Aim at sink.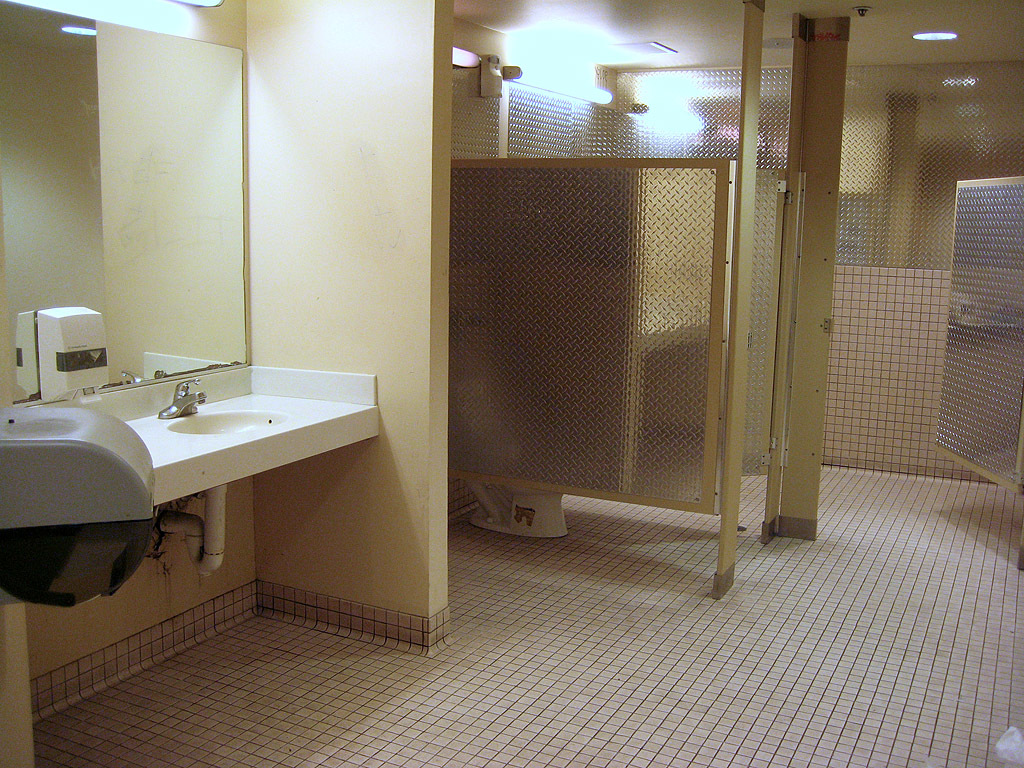
Aimed at (x1=159, y1=379, x2=289, y2=437).
